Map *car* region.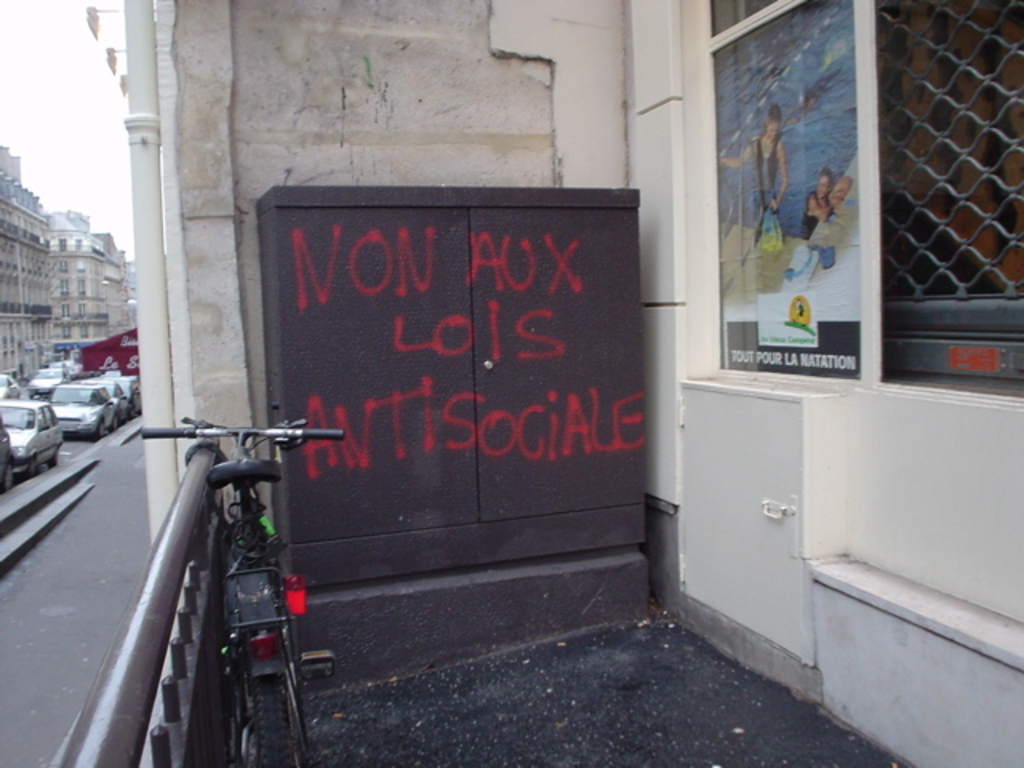
Mapped to Rect(0, 365, 139, 490).
